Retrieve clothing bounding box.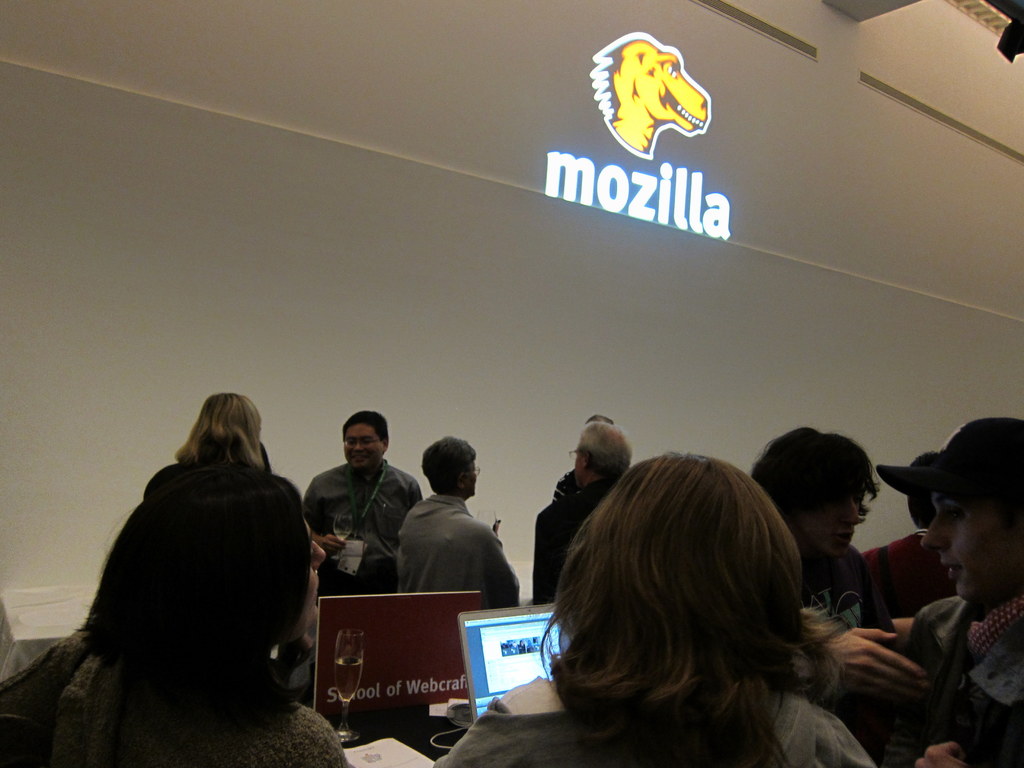
Bounding box: crop(0, 631, 339, 767).
